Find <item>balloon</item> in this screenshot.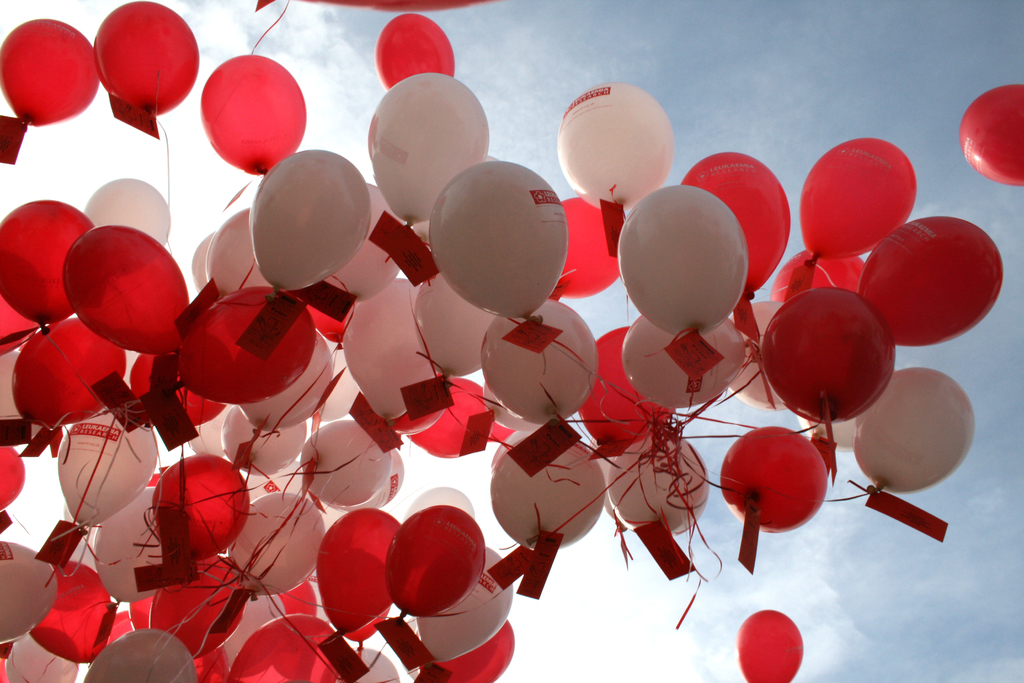
The bounding box for <item>balloon</item> is BBox(278, 580, 316, 618).
